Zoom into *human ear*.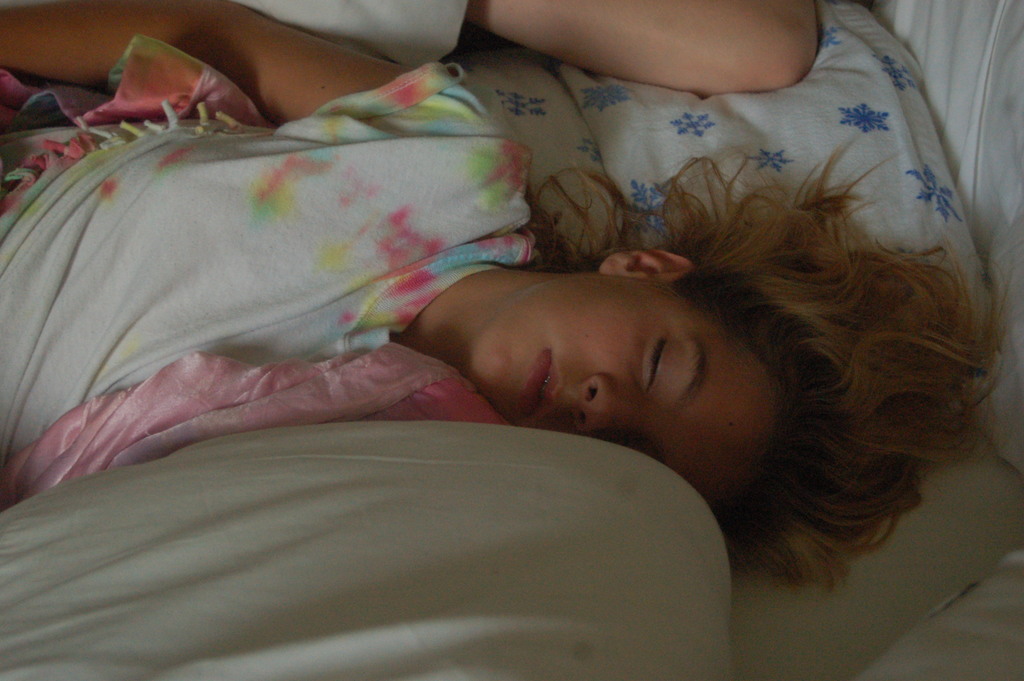
Zoom target: (x1=595, y1=245, x2=688, y2=277).
